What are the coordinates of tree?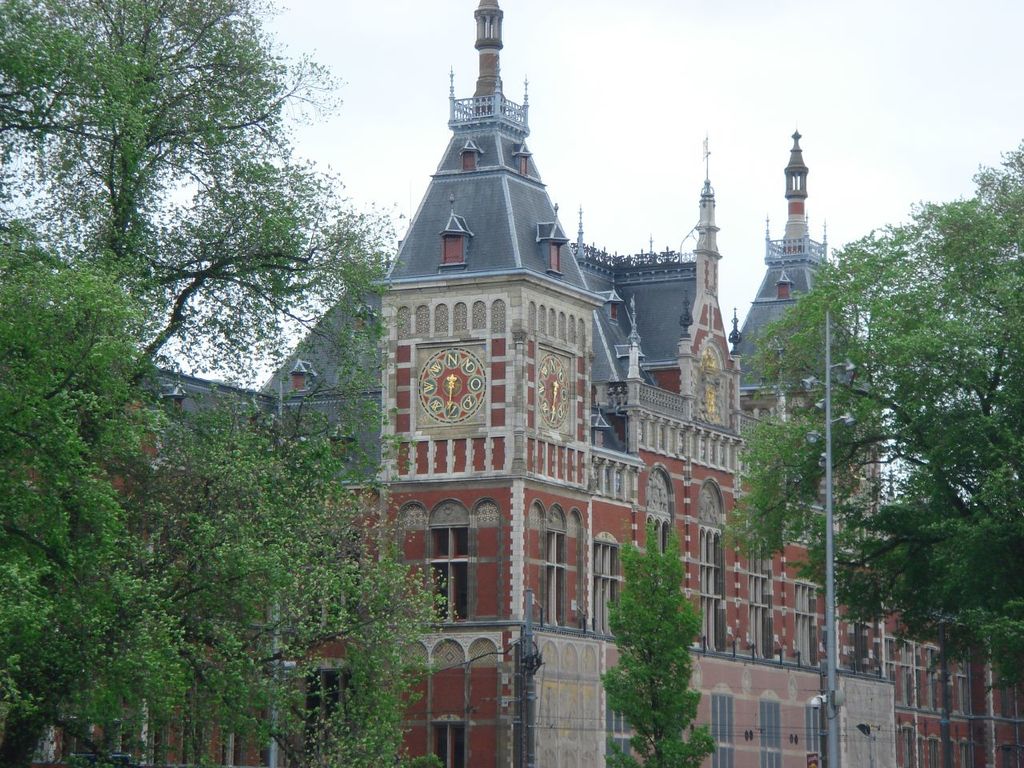
Rect(715, 141, 1023, 691).
